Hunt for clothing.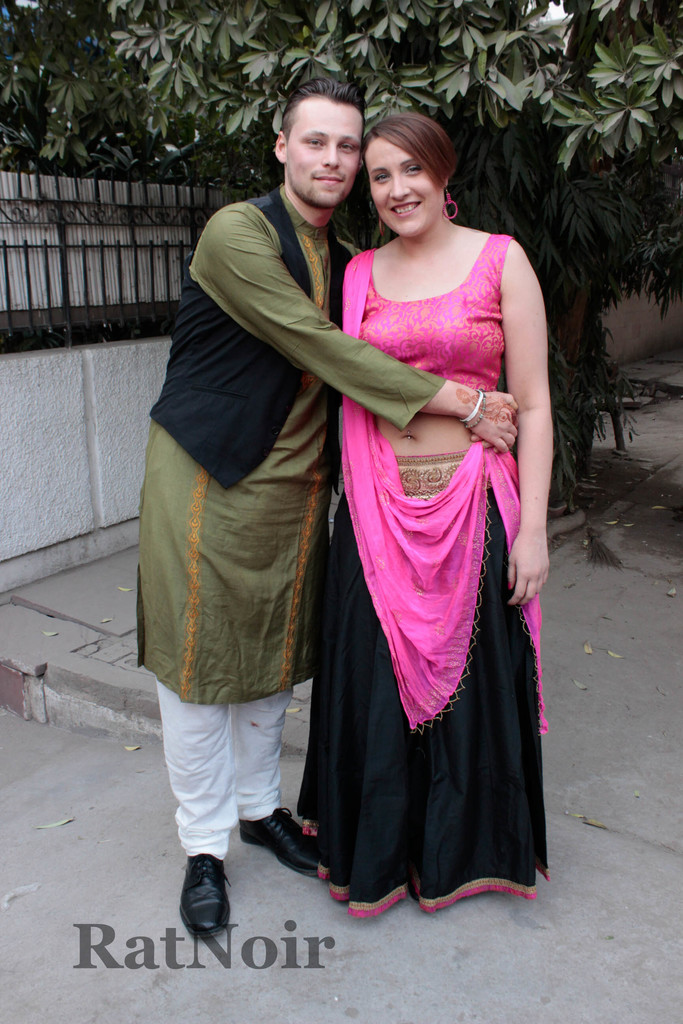
Hunted down at bbox=(293, 265, 551, 877).
